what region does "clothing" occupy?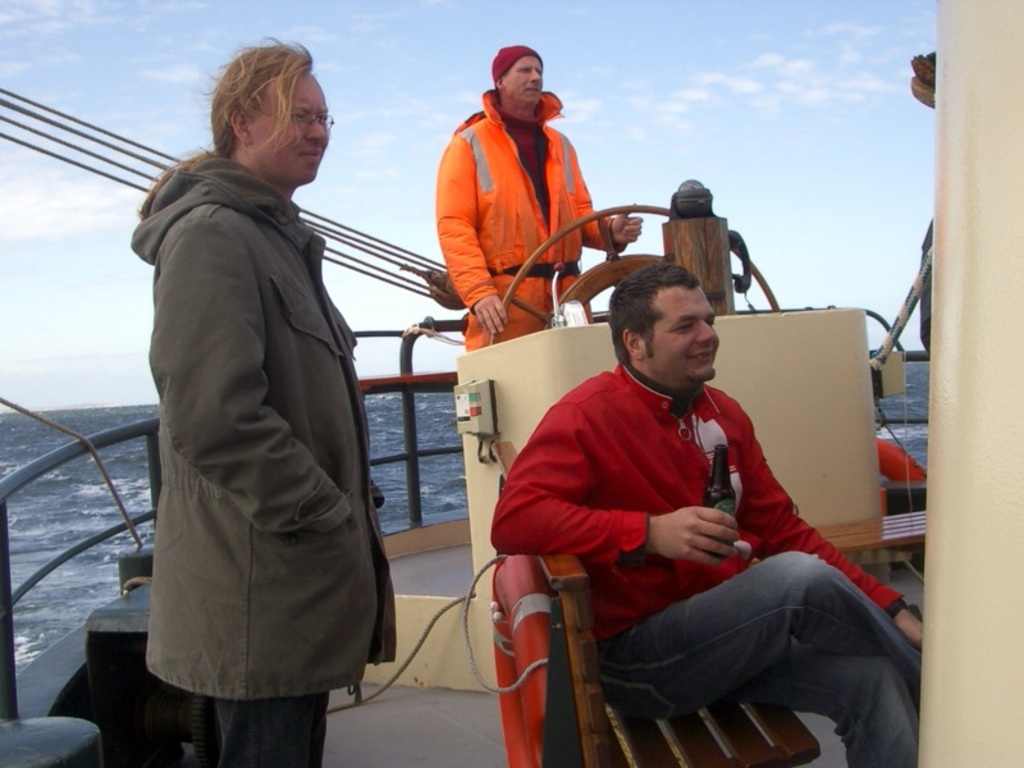
(left=872, top=430, right=924, bottom=509).
